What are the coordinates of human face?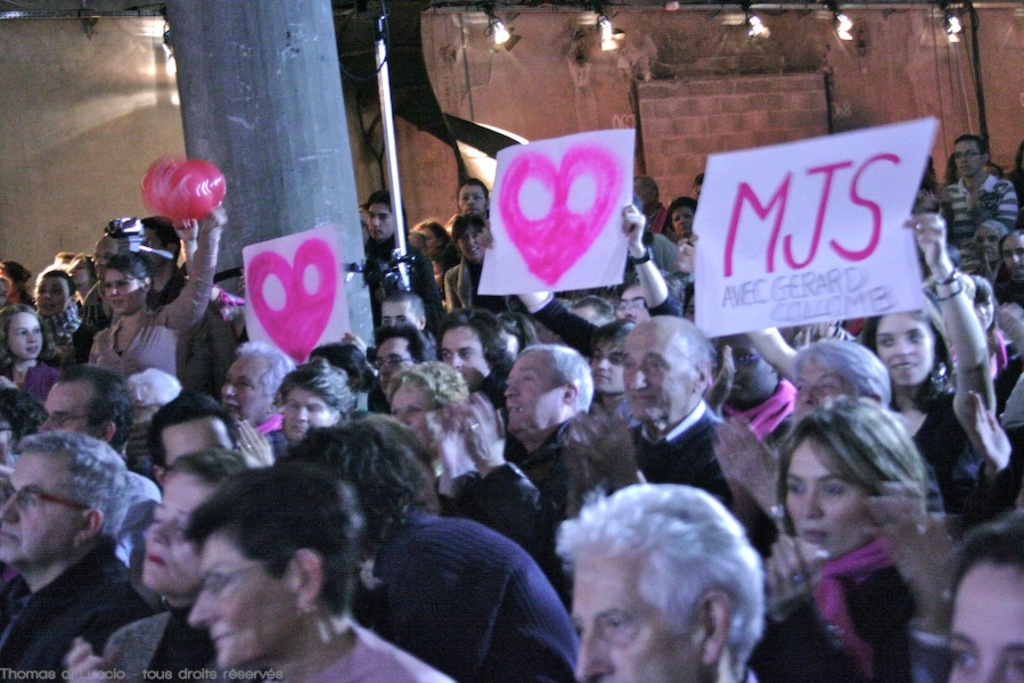
box(367, 198, 396, 241).
